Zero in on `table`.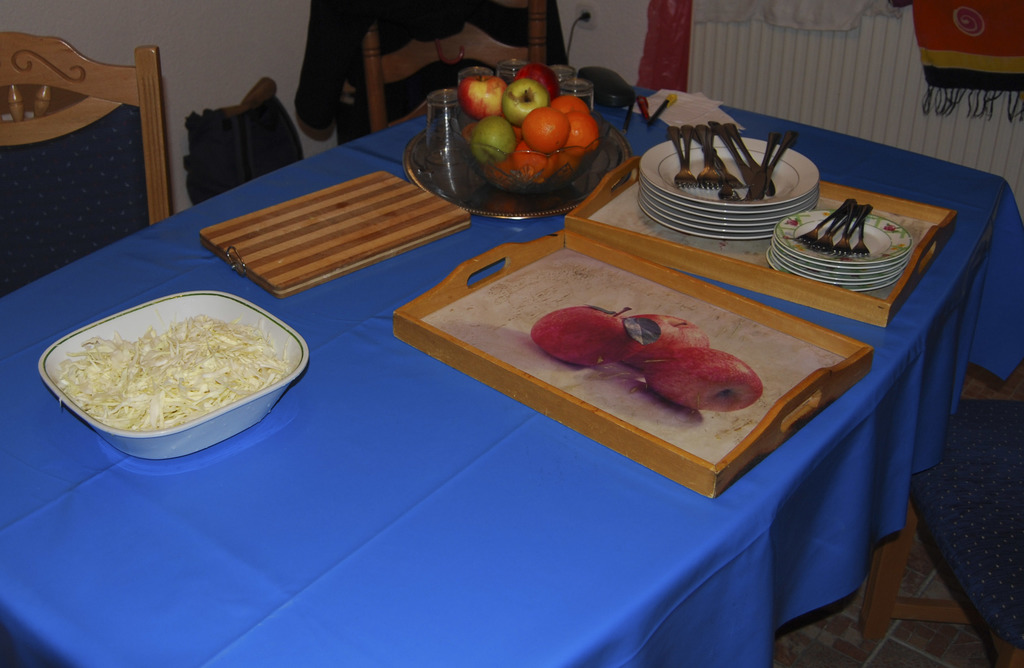
Zeroed in: bbox=[0, 85, 1023, 667].
